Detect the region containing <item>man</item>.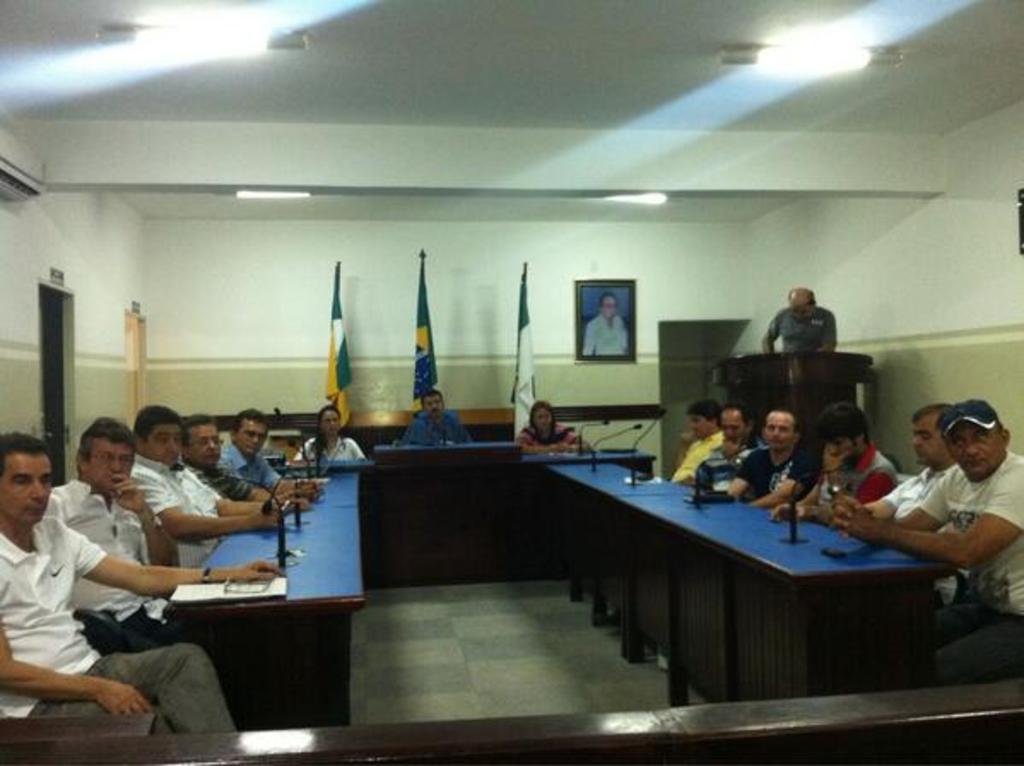
bbox(668, 407, 725, 482).
